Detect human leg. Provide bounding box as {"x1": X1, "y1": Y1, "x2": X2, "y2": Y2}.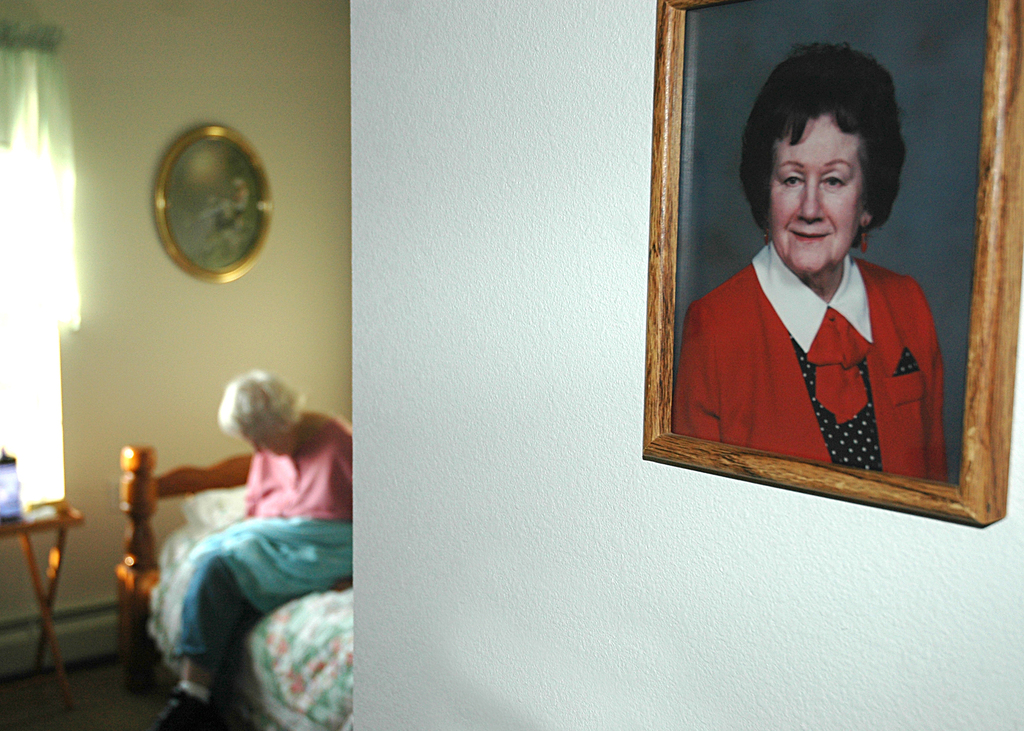
{"x1": 154, "y1": 647, "x2": 219, "y2": 730}.
